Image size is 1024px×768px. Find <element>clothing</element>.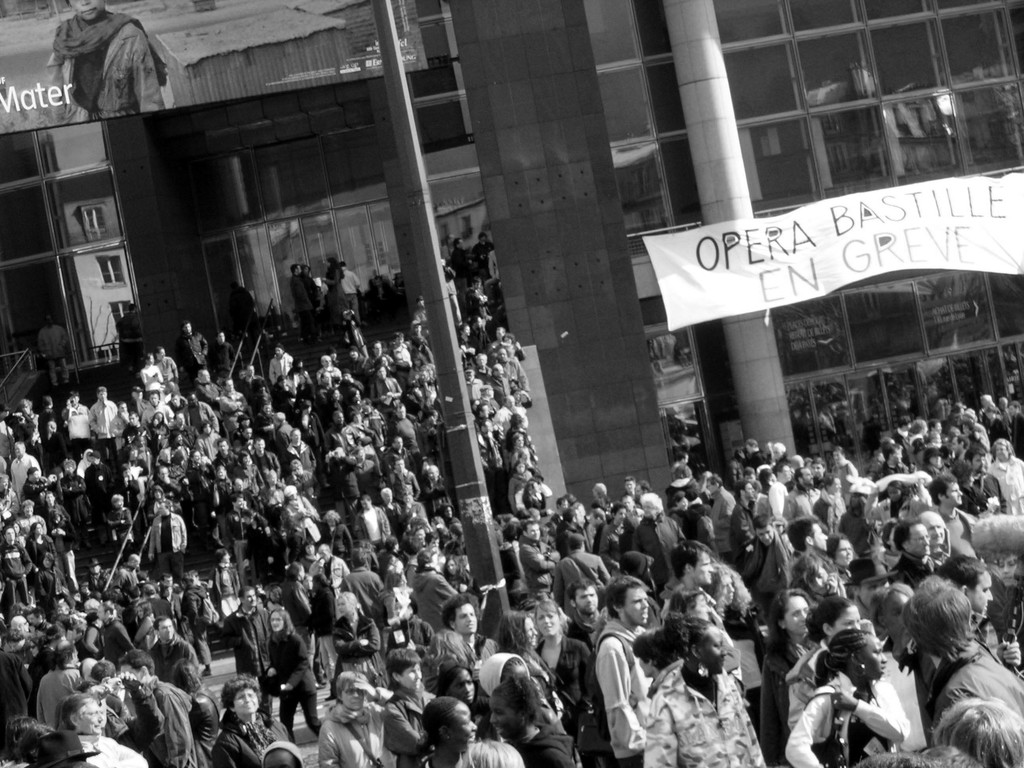
[x1=342, y1=563, x2=382, y2=612].
